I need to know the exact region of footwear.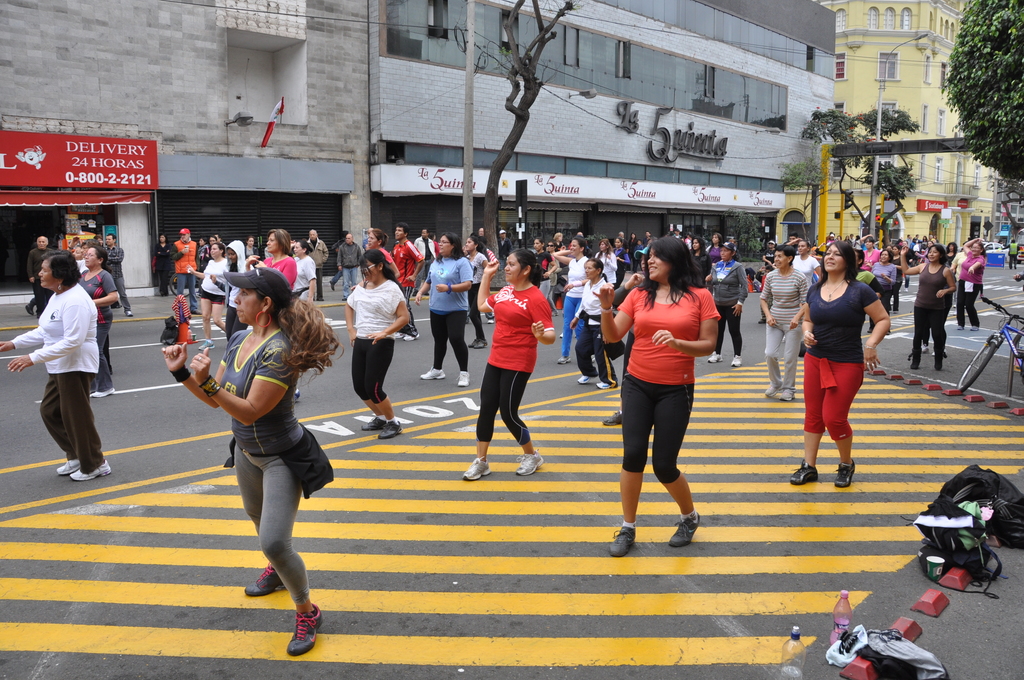
Region: <bbox>518, 452, 544, 478</bbox>.
